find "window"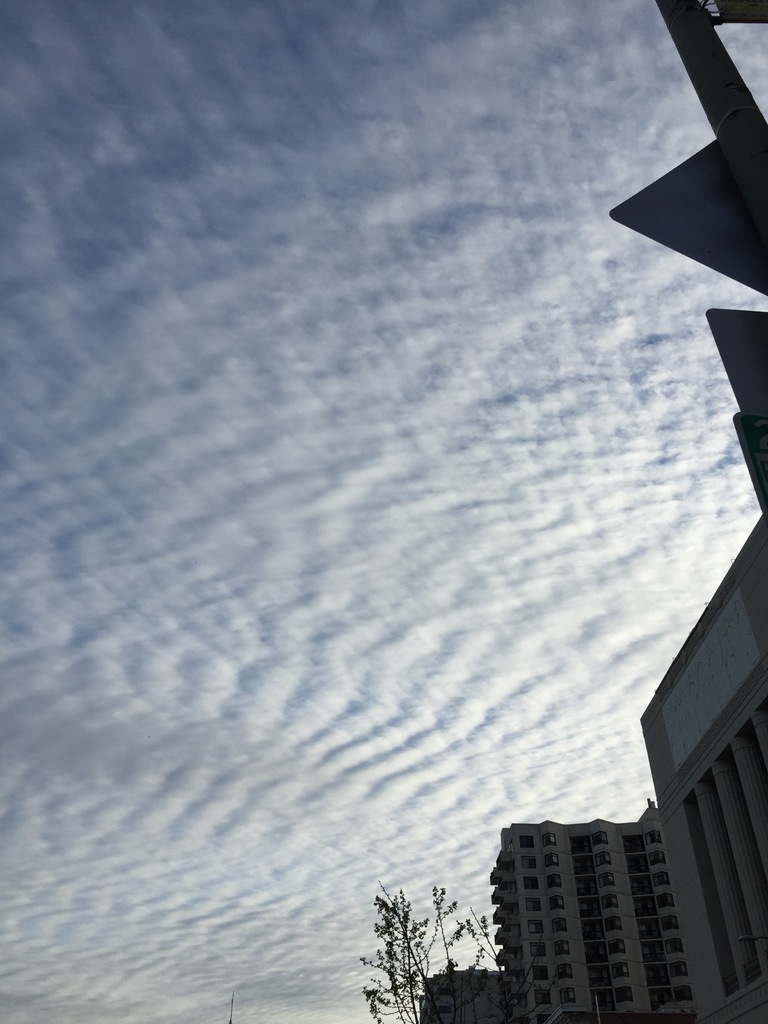
Rect(547, 852, 555, 865)
